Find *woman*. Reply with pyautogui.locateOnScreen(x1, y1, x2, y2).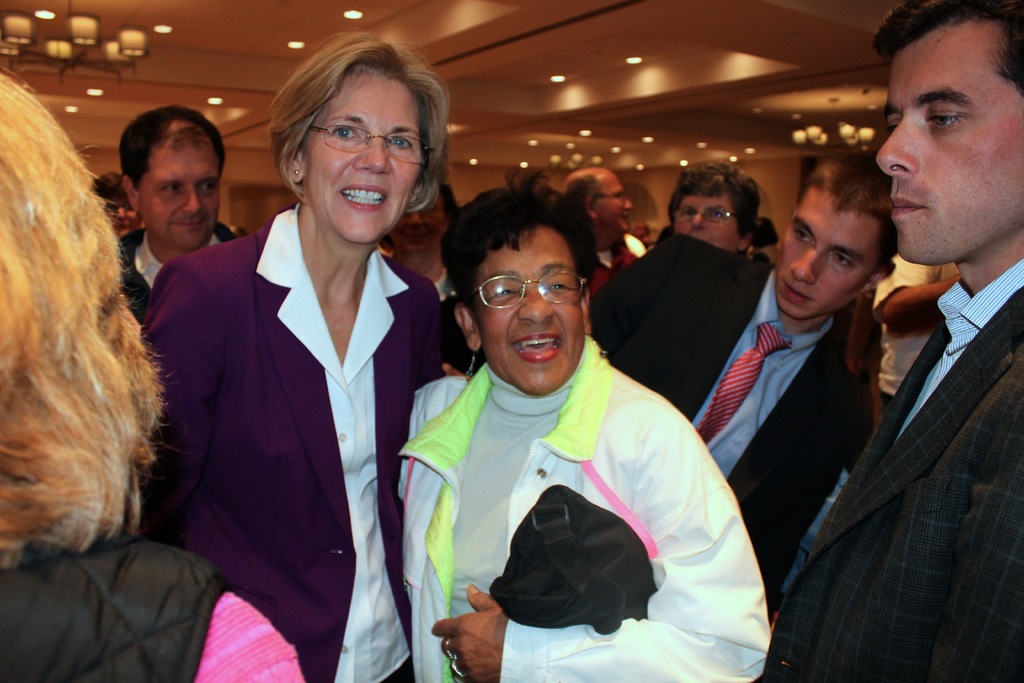
pyautogui.locateOnScreen(399, 181, 774, 682).
